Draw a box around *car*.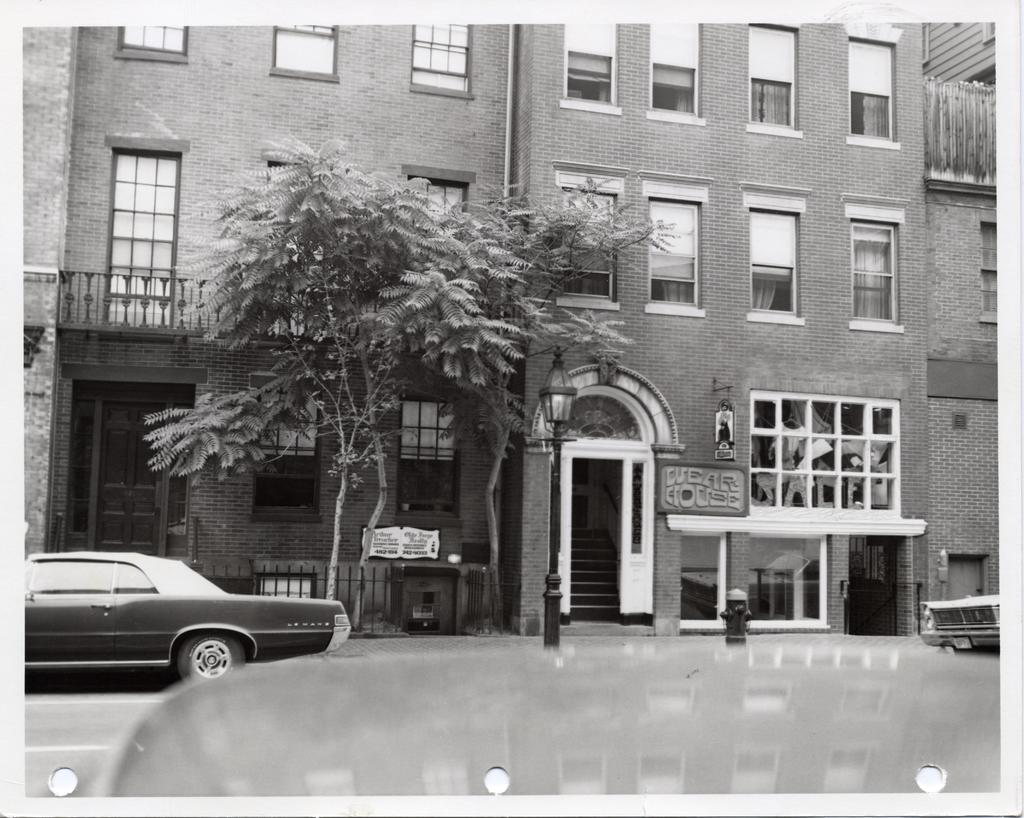
select_region(918, 590, 1015, 657).
